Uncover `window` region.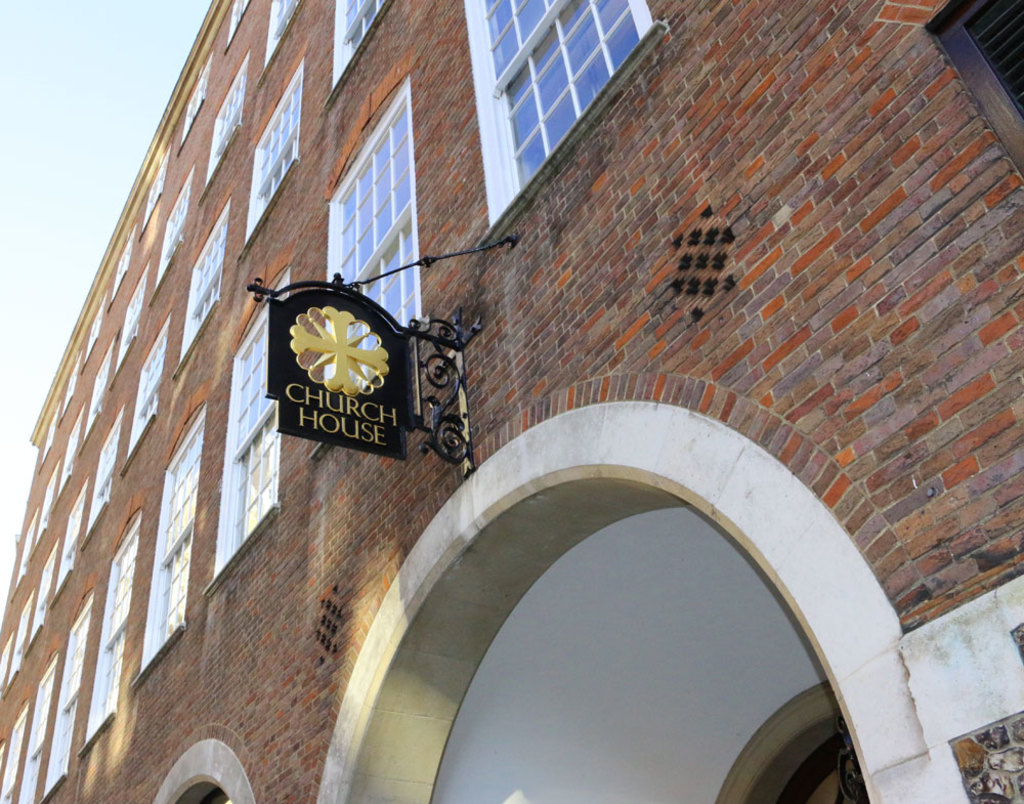
Uncovered: crop(146, 168, 194, 298).
